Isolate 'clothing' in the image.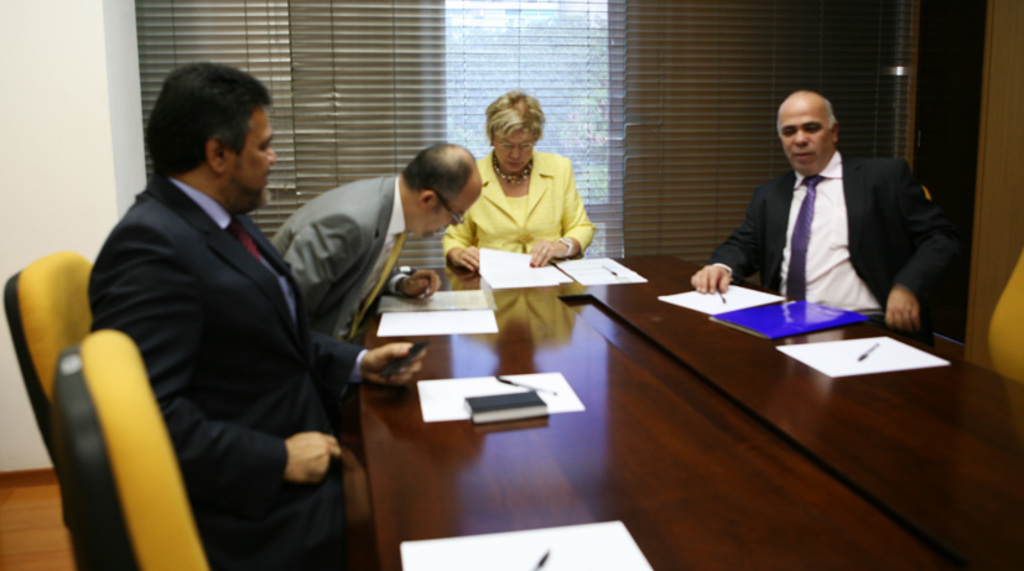
Isolated region: box=[448, 152, 593, 259].
